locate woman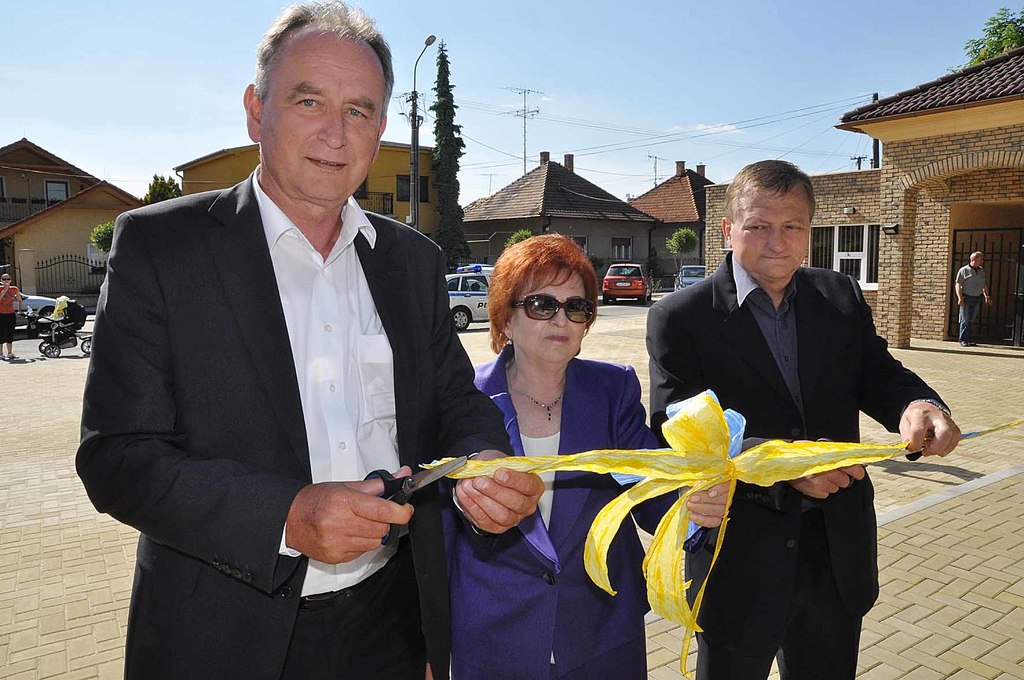
bbox=[0, 274, 25, 360]
